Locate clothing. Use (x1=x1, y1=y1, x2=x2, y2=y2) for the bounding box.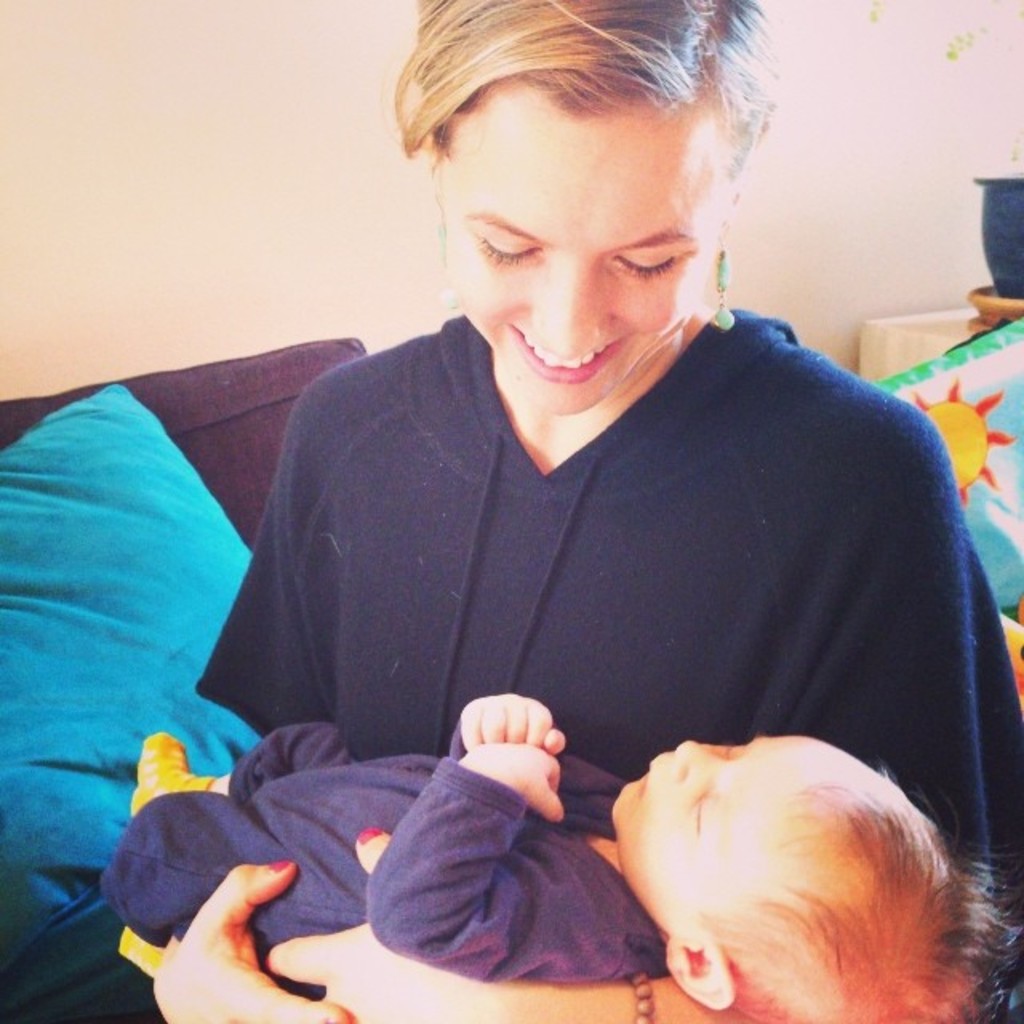
(x1=93, y1=722, x2=680, y2=997).
